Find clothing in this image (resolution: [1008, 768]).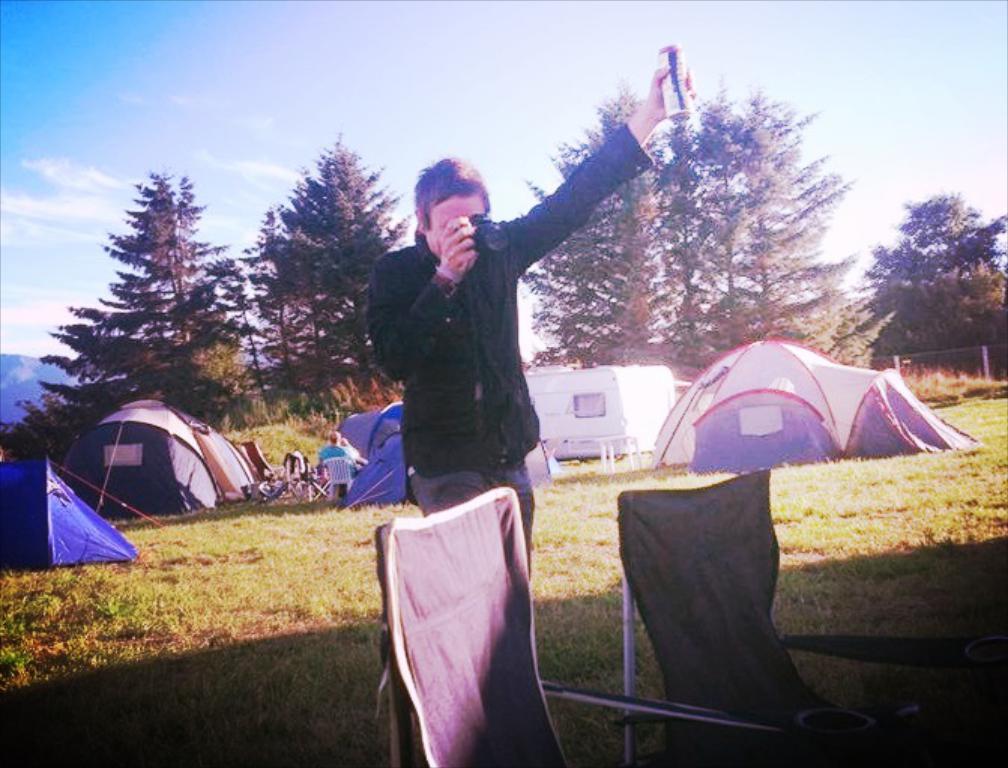
crop(359, 215, 581, 672).
